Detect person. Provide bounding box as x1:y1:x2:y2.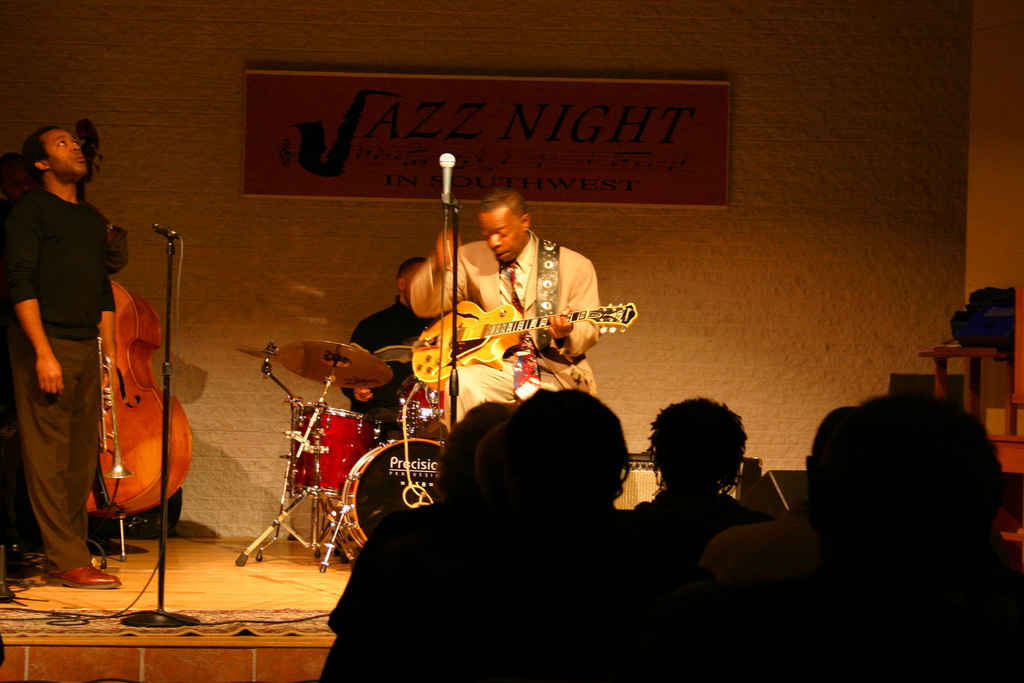
1:131:120:582.
